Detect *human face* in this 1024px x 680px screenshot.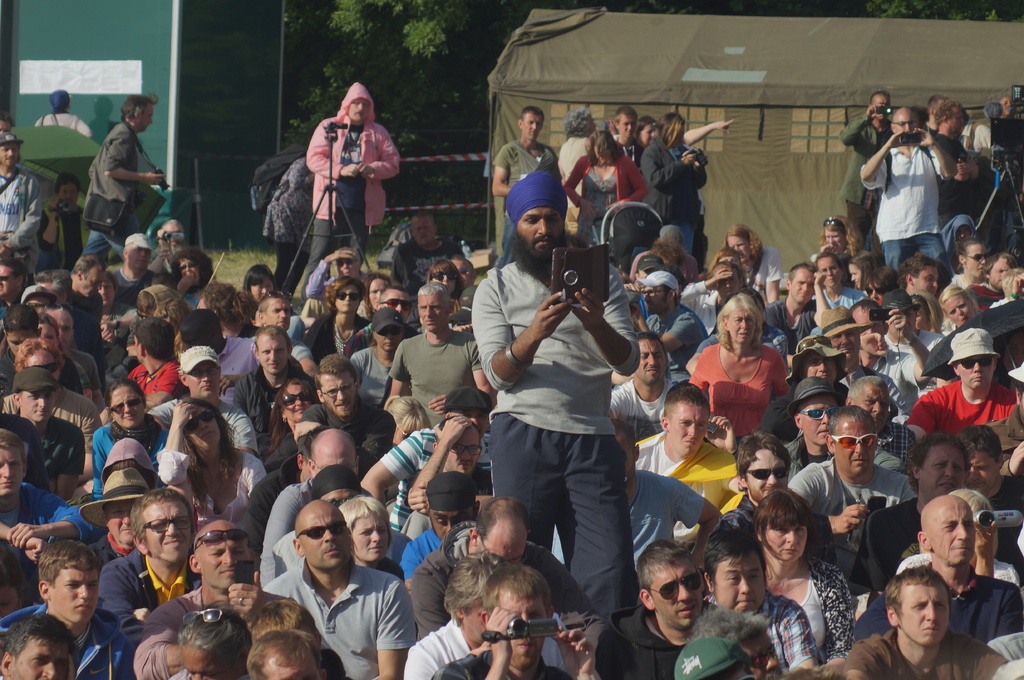
Detection: 316:454:360:475.
